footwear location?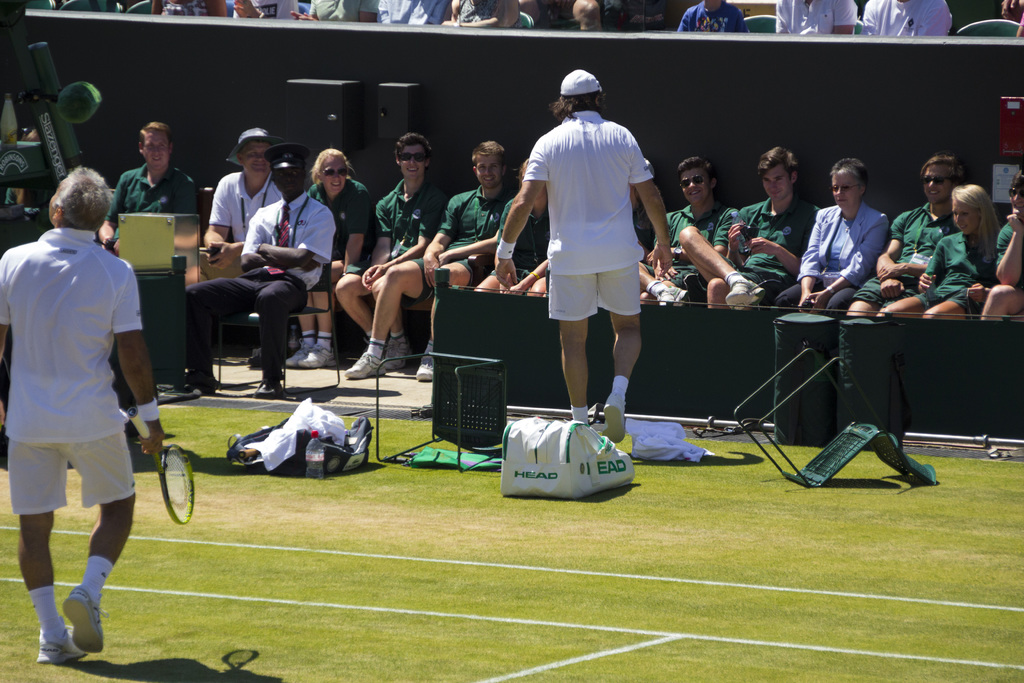
65 575 111 657
